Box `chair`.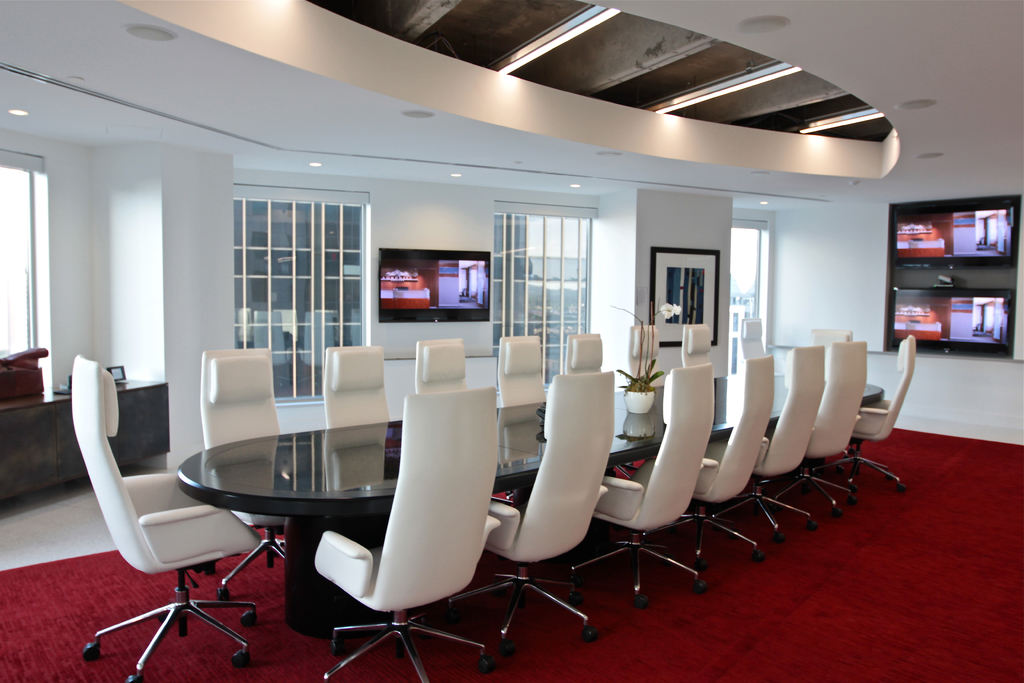
crop(326, 343, 390, 427).
